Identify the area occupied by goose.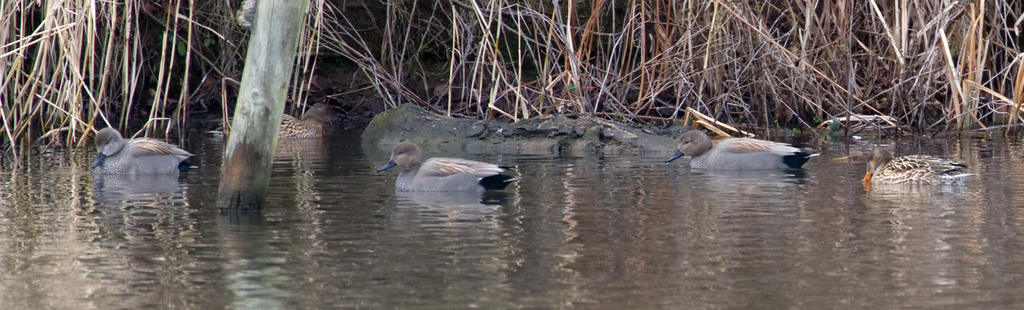
Area: (220, 111, 324, 136).
